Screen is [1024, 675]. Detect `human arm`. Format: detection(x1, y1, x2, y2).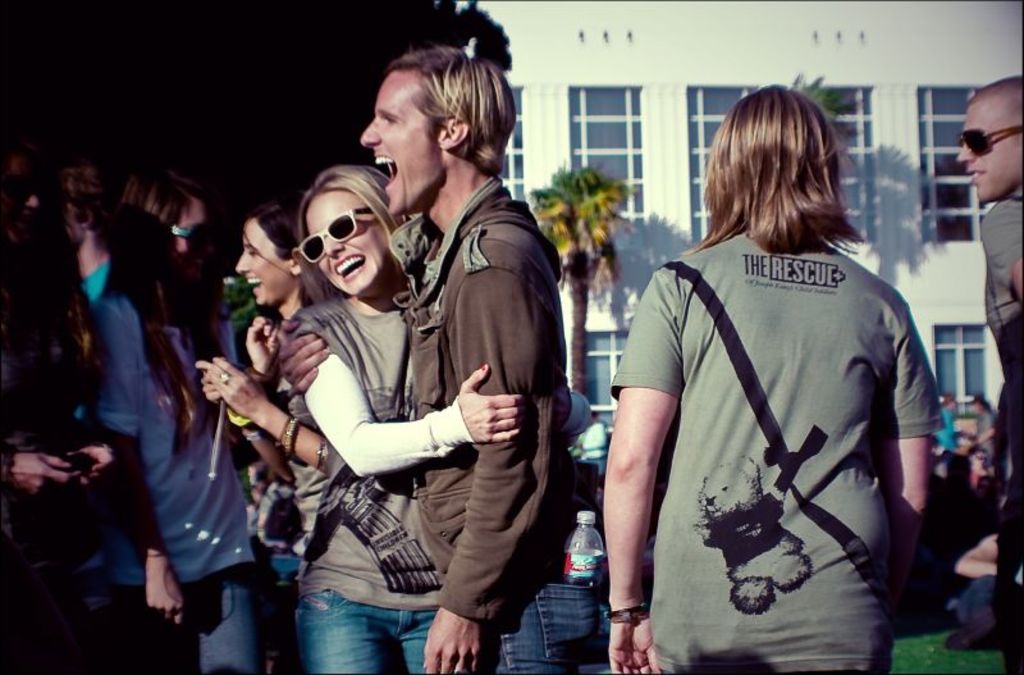
detection(227, 421, 301, 489).
